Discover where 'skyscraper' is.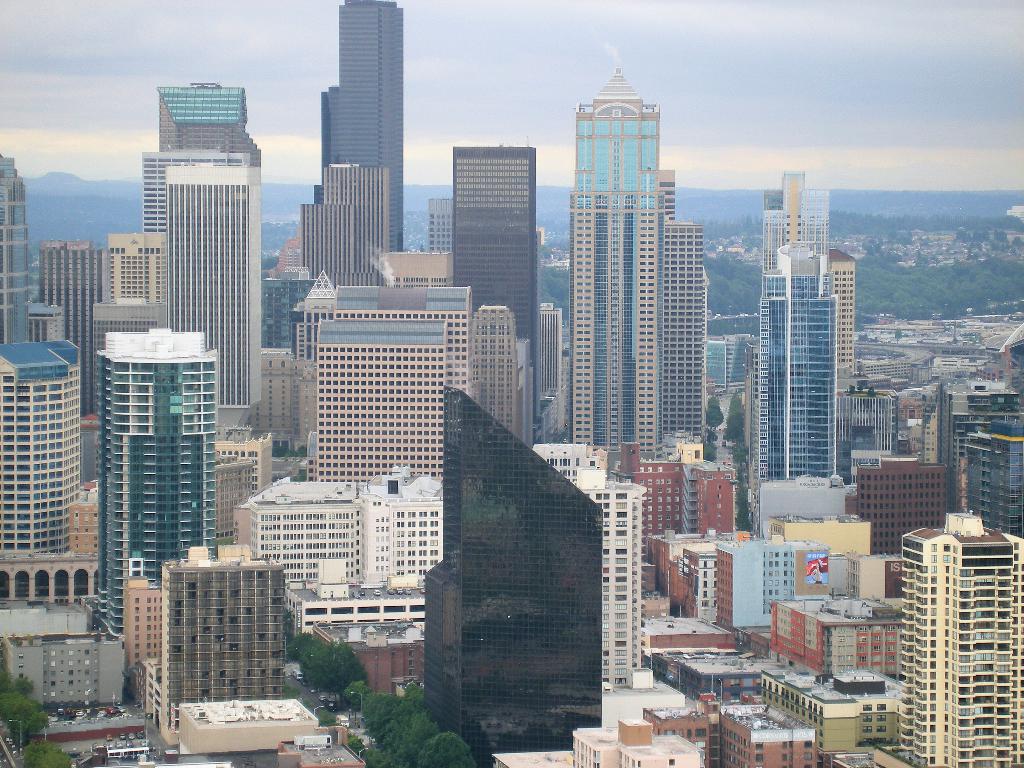
Discovered at pyautogui.locateOnScreen(322, 0, 403, 252).
